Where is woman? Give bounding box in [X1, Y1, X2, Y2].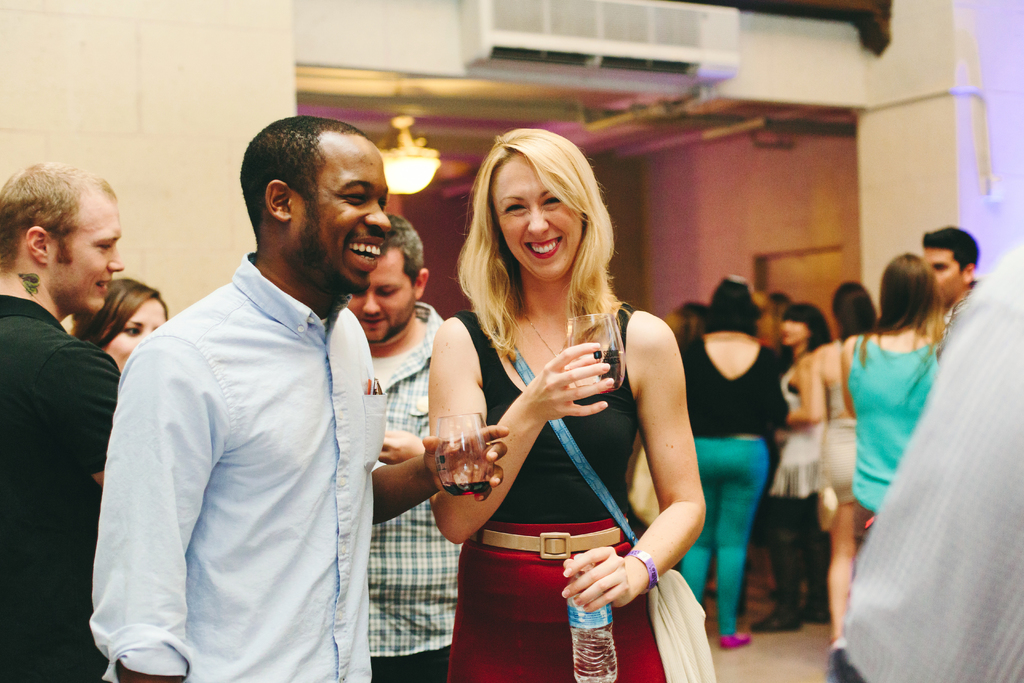
[668, 274, 792, 641].
